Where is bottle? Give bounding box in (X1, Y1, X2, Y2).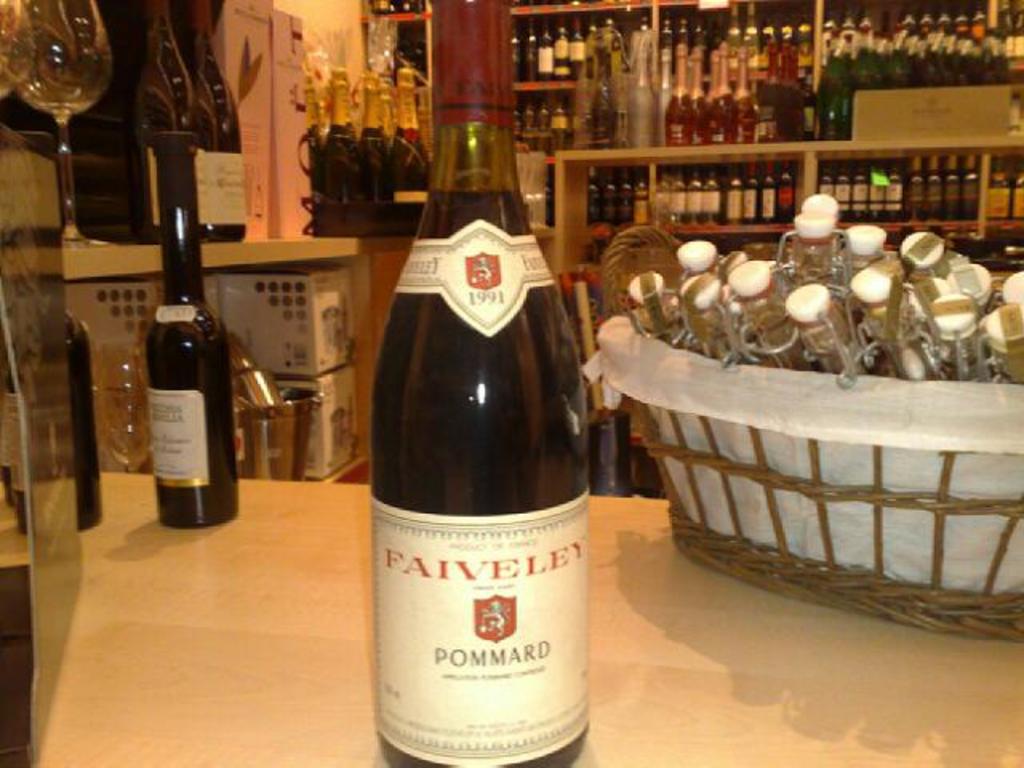
(0, 333, 11, 502).
